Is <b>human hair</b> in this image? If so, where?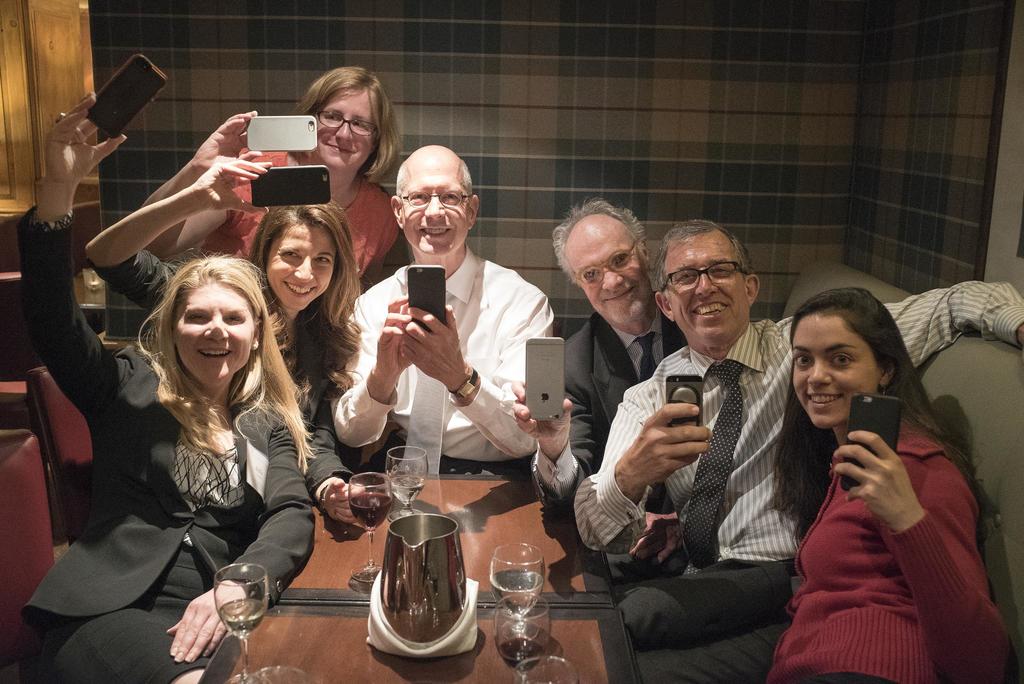
Yes, at 131, 255, 314, 479.
